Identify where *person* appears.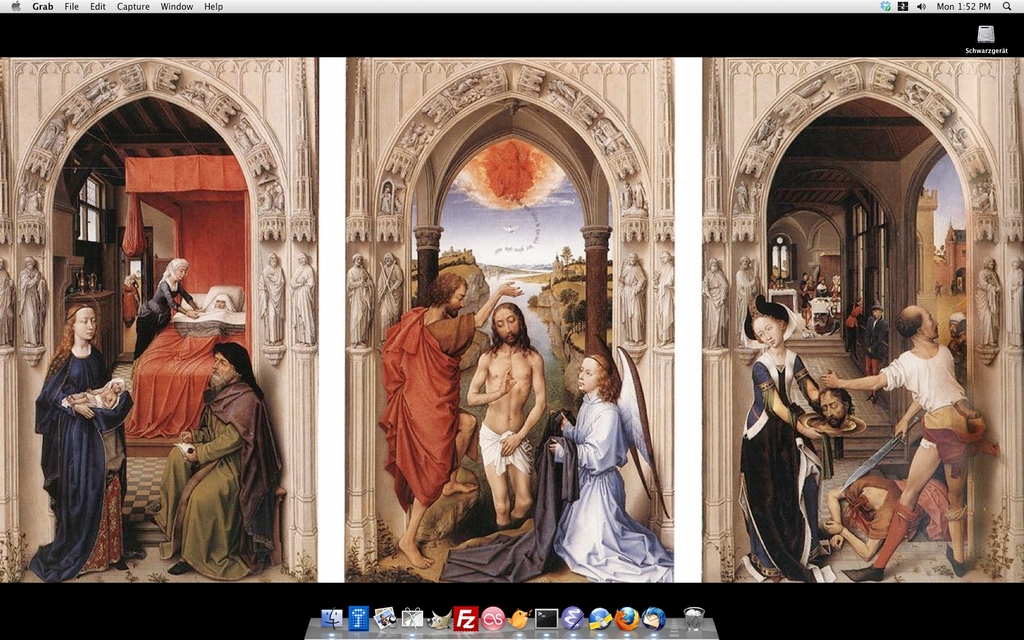
Appears at 346 255 375 348.
